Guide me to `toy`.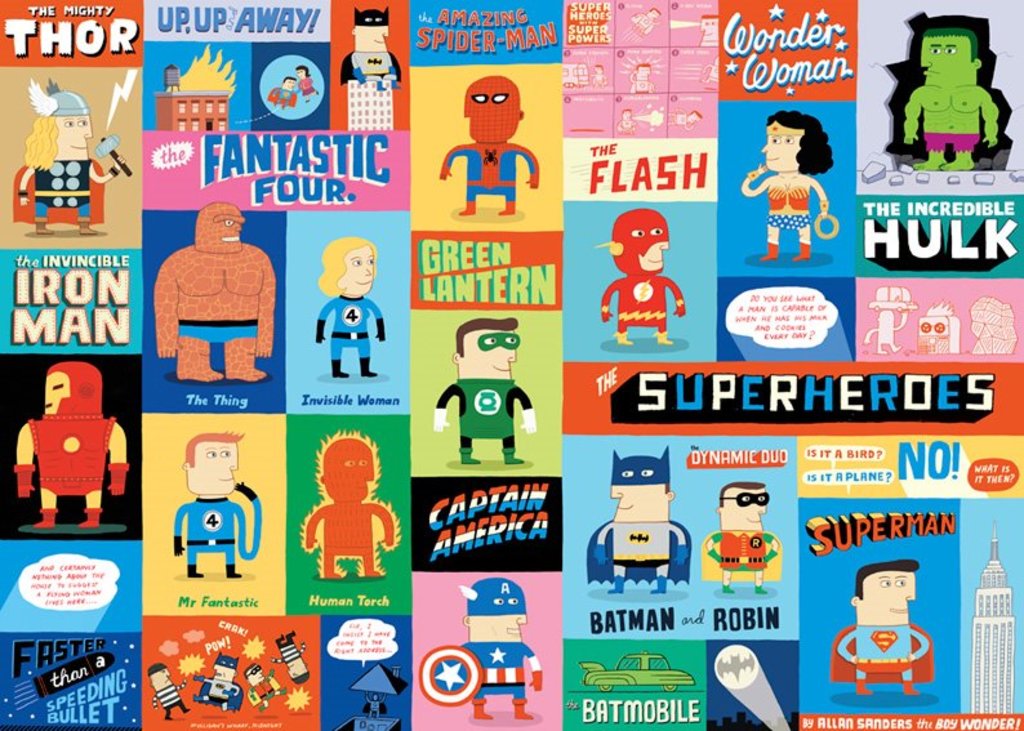
Guidance: x1=438 y1=72 x2=540 y2=217.
